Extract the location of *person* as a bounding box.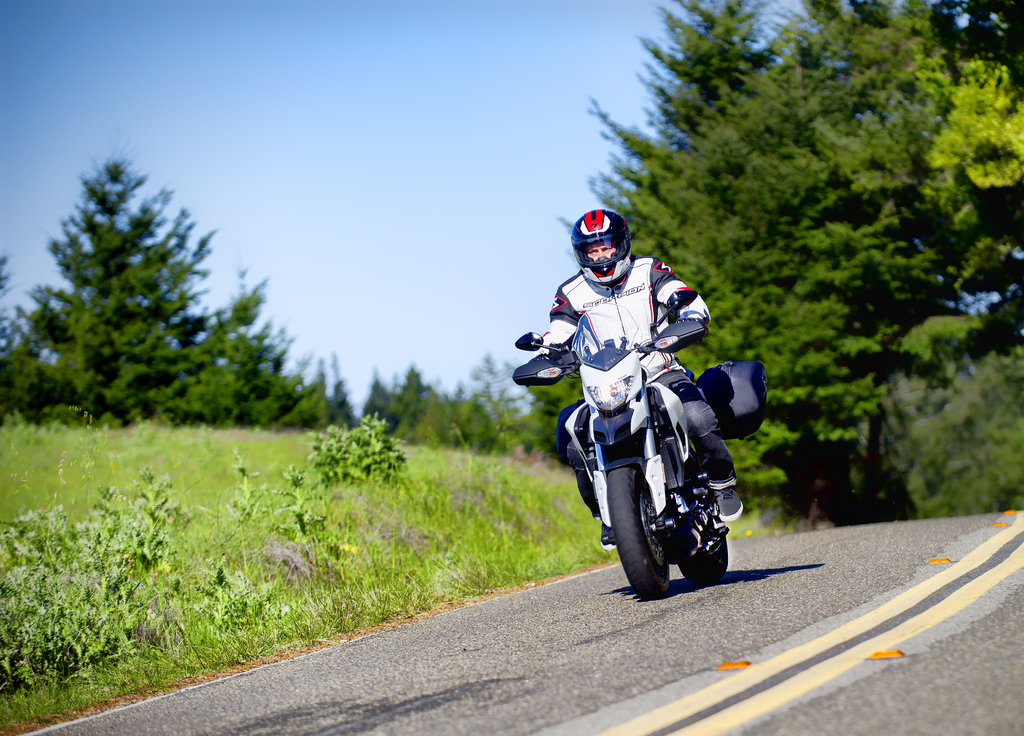
rect(526, 208, 748, 594).
